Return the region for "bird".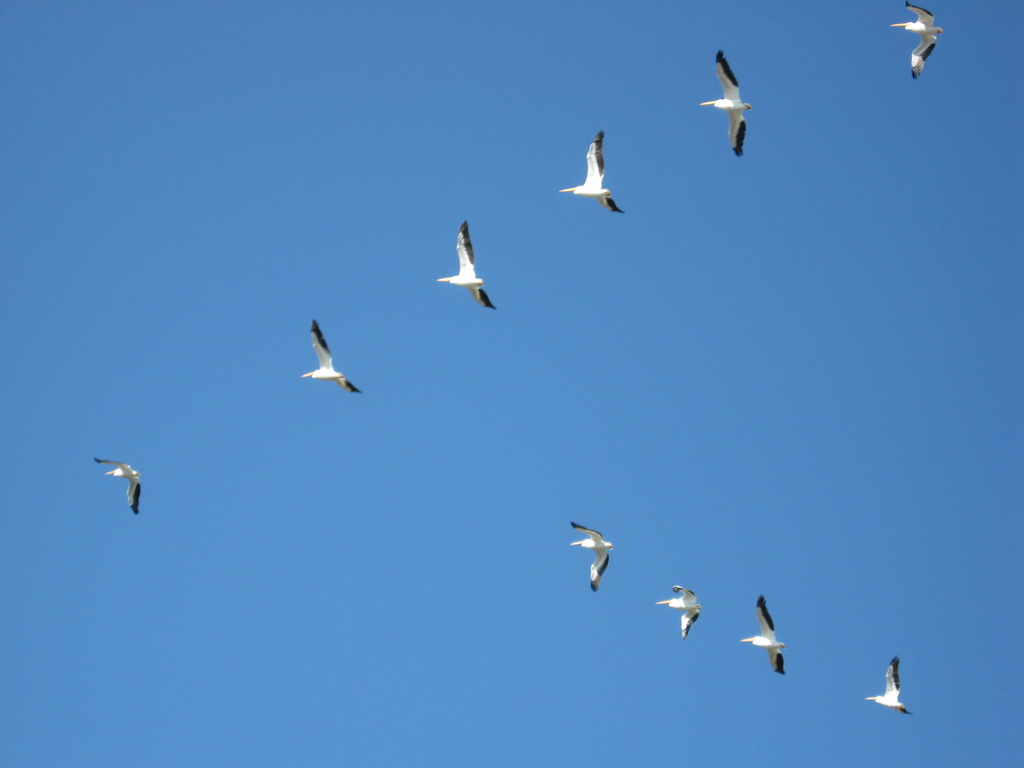
95 457 143 518.
